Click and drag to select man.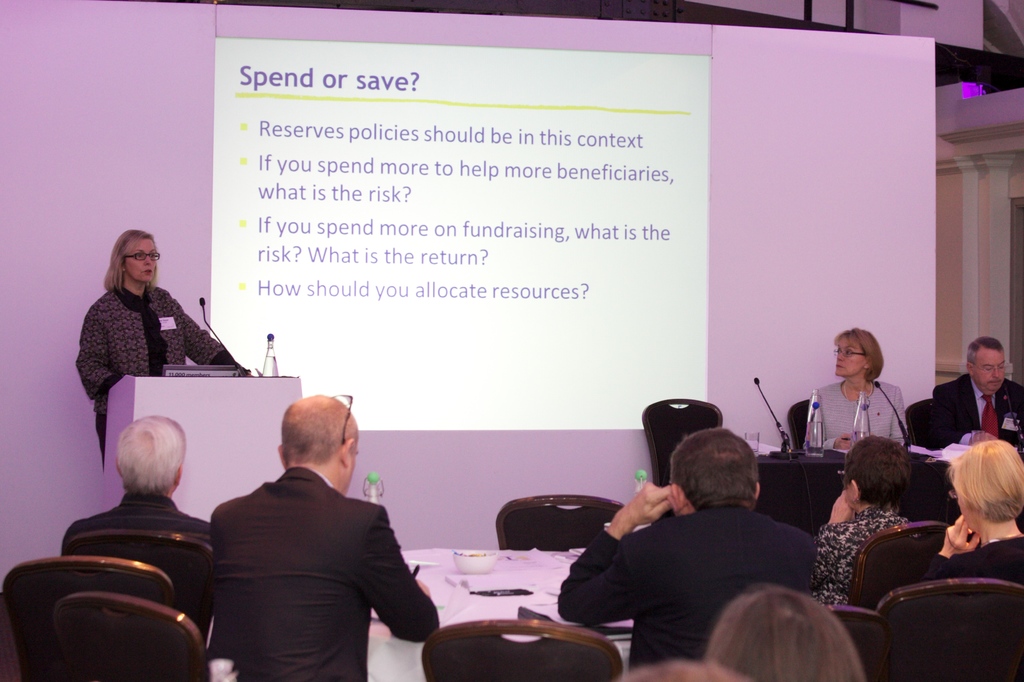
Selection: <region>211, 394, 444, 681</region>.
